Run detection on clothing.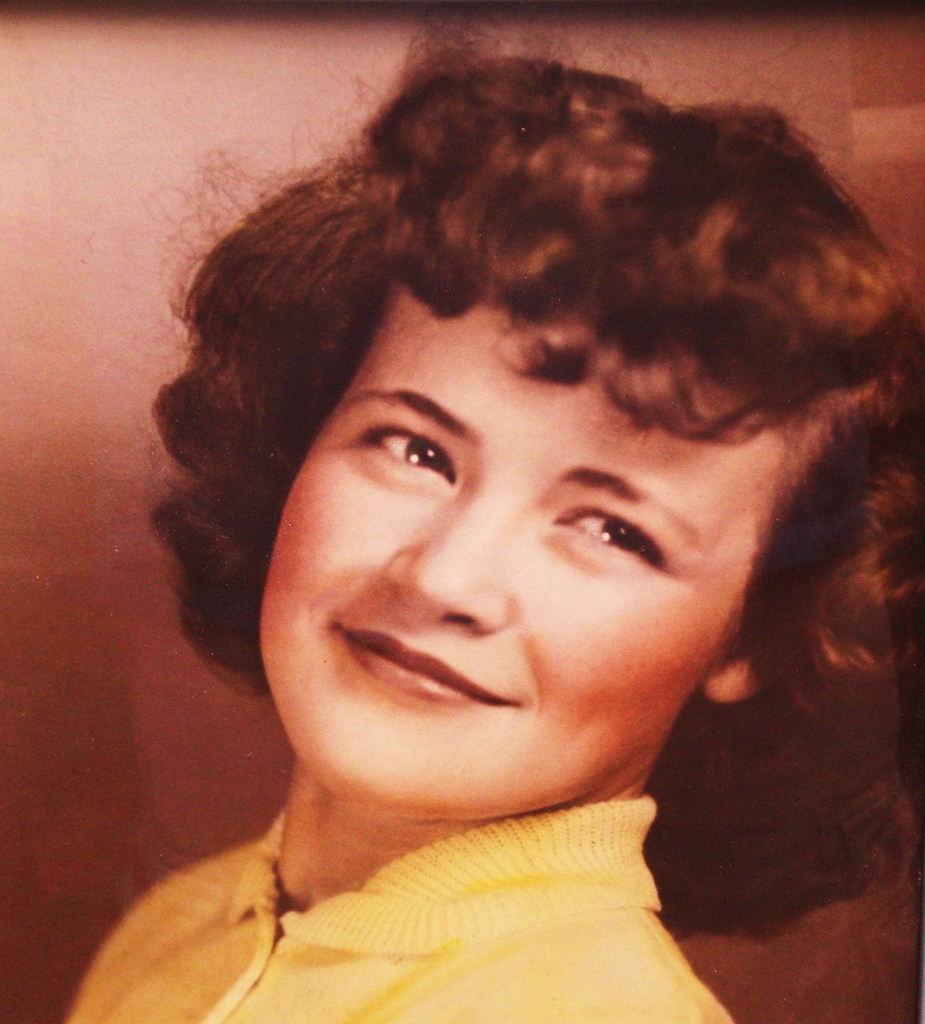
Result: (67,746,830,1001).
